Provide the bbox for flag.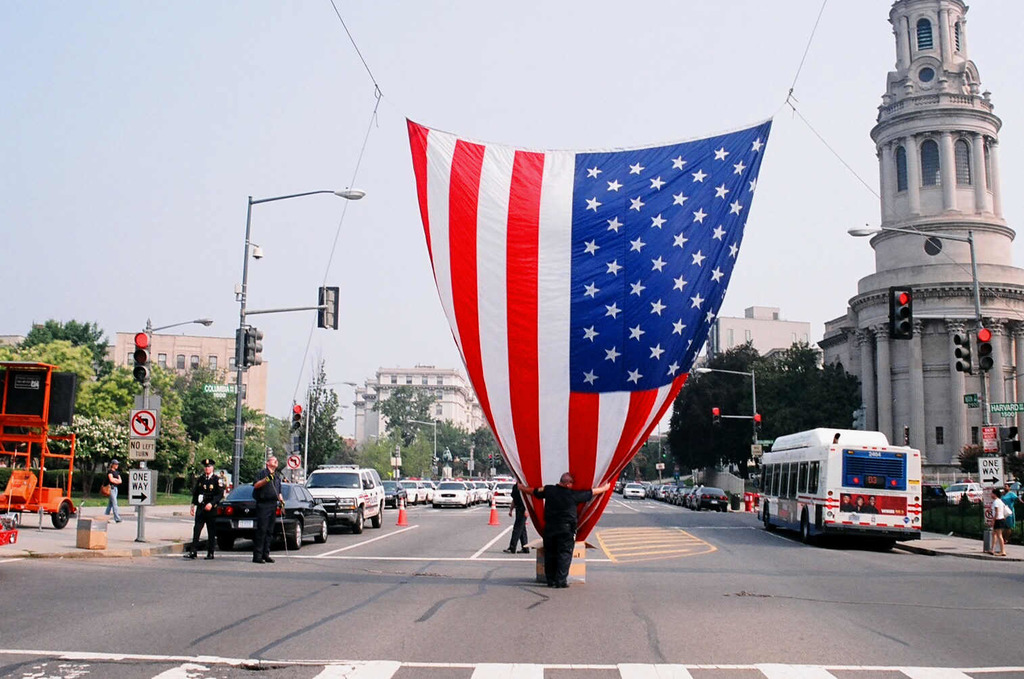
403:112:774:538.
